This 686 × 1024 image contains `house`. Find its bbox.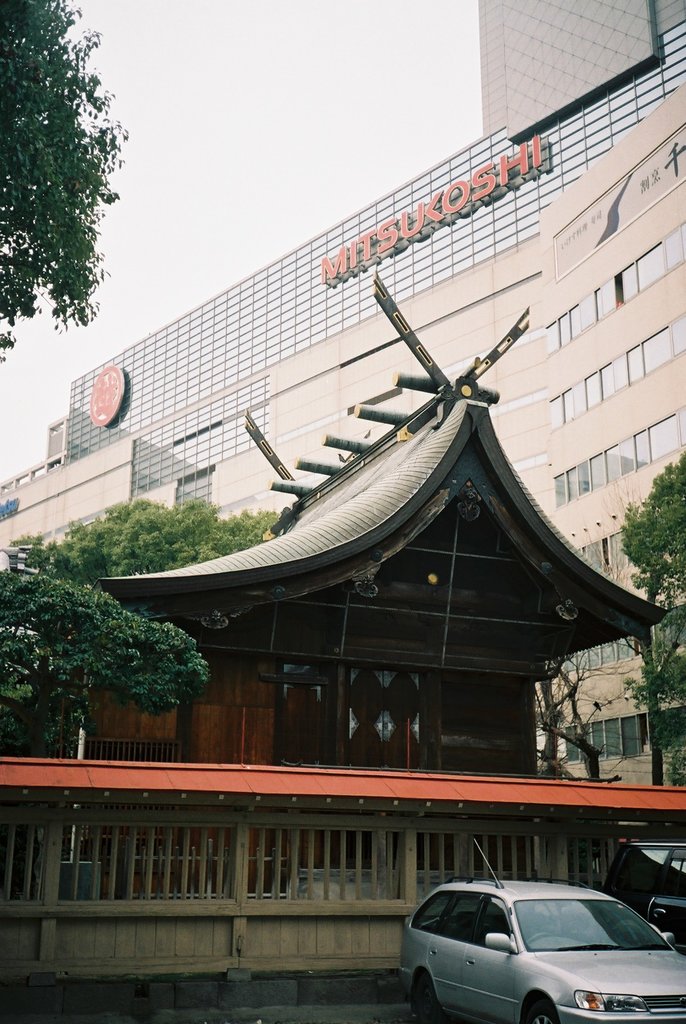
(95,266,662,769).
